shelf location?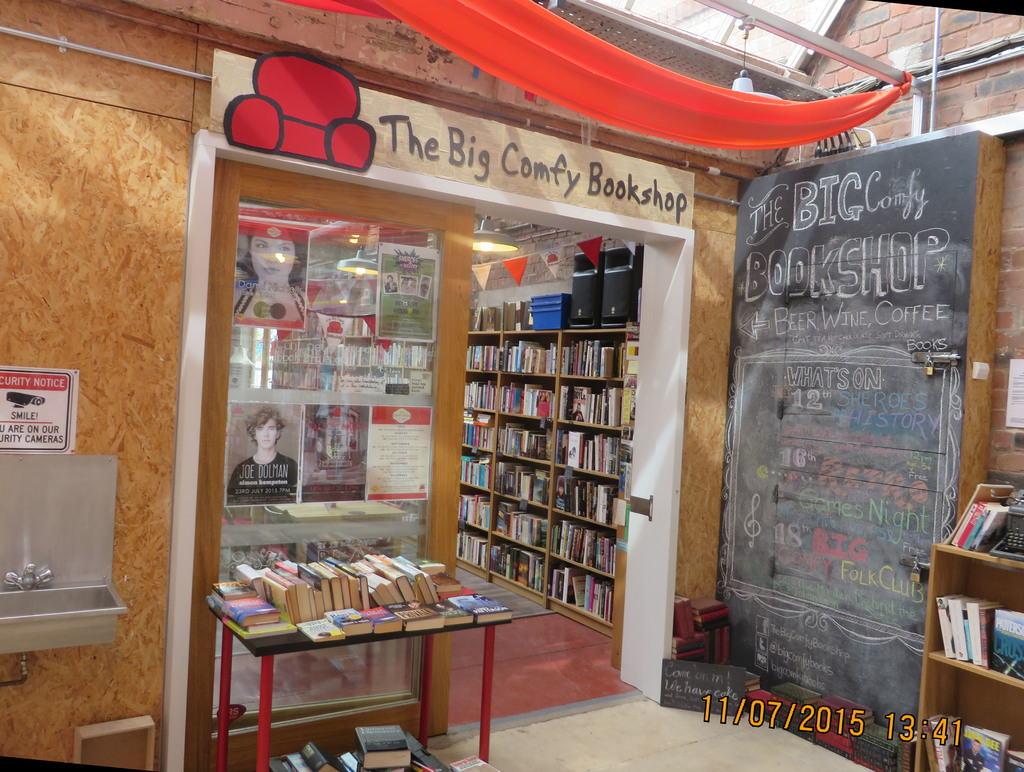
crop(459, 447, 490, 488)
